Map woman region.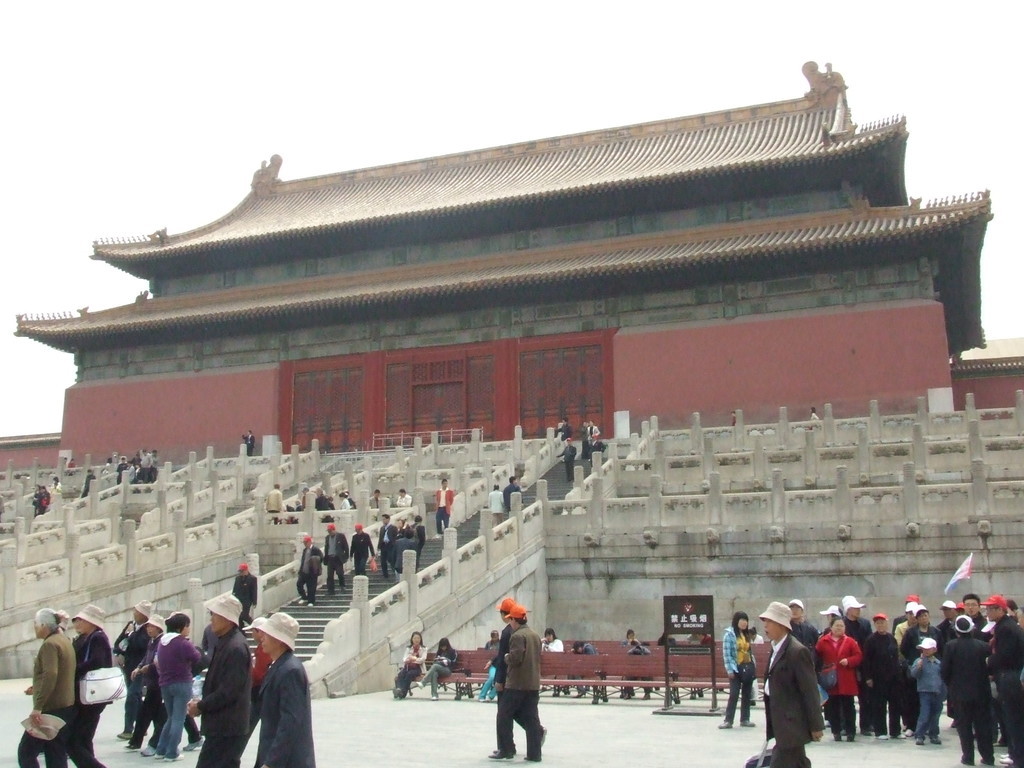
Mapped to [415,638,458,695].
